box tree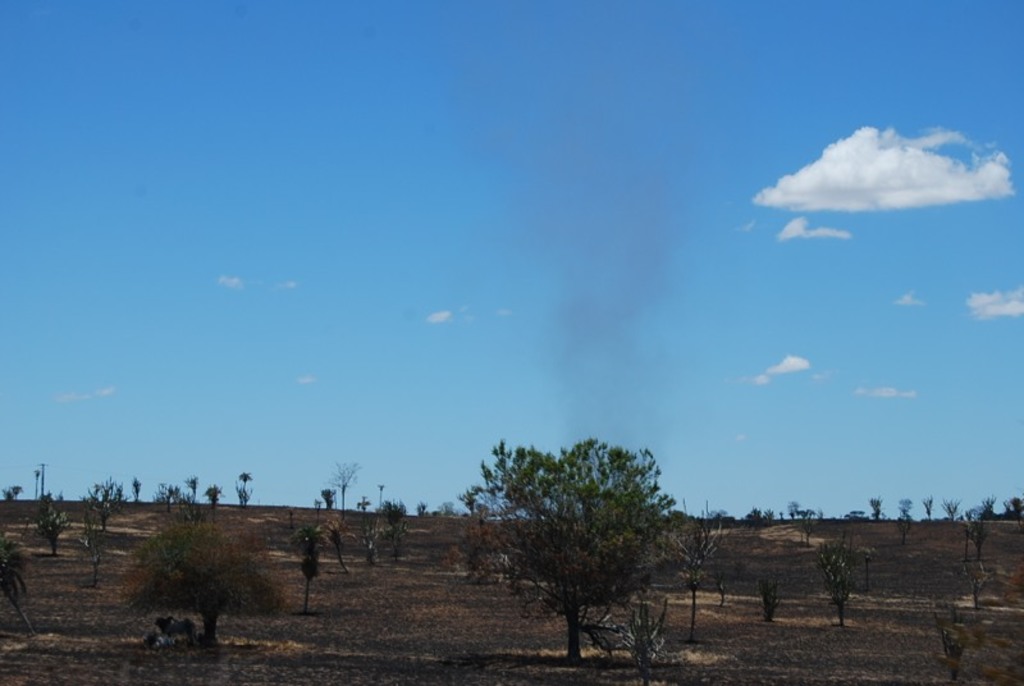
<box>40,508,76,559</box>
